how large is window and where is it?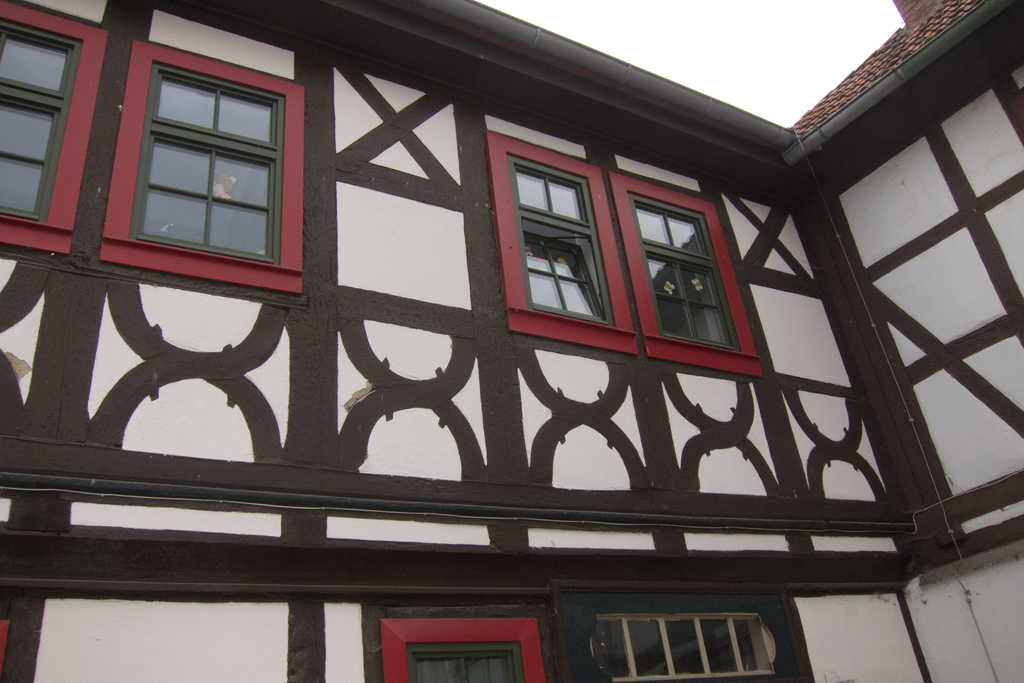
Bounding box: region(487, 131, 637, 361).
